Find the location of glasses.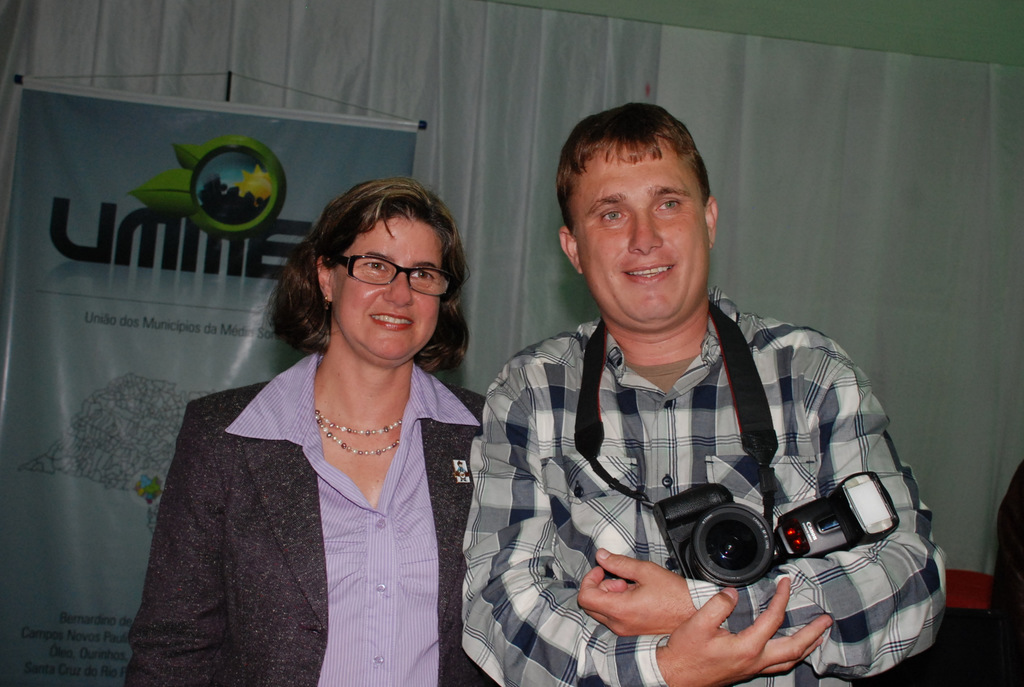
Location: locate(317, 252, 452, 301).
